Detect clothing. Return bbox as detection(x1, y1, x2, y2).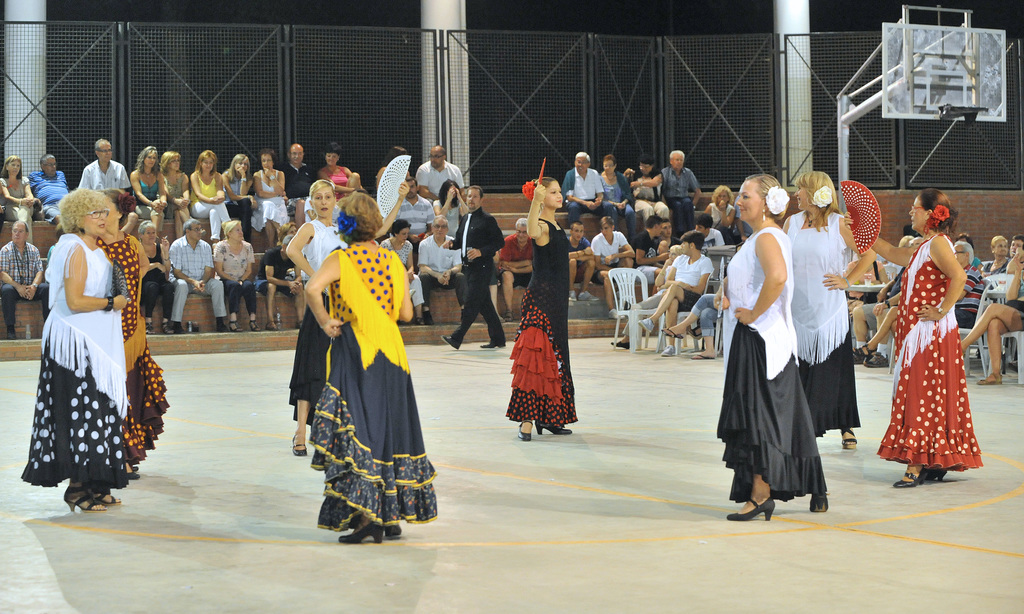
detection(225, 167, 257, 233).
